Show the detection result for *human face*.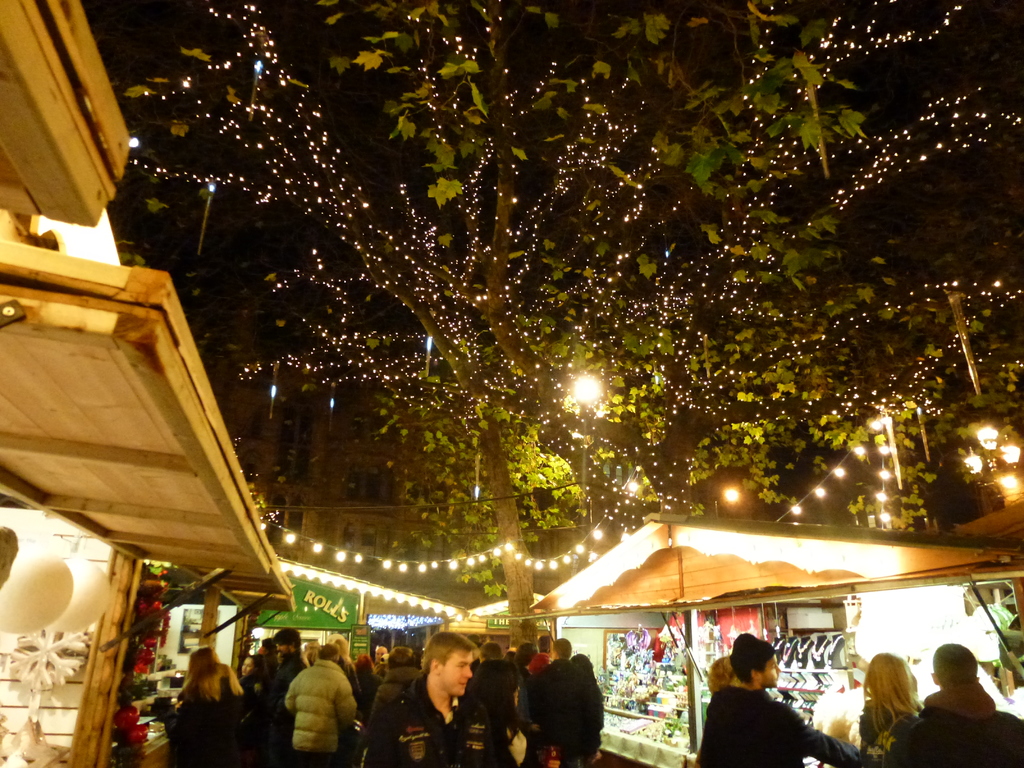
<region>242, 659, 251, 678</region>.
